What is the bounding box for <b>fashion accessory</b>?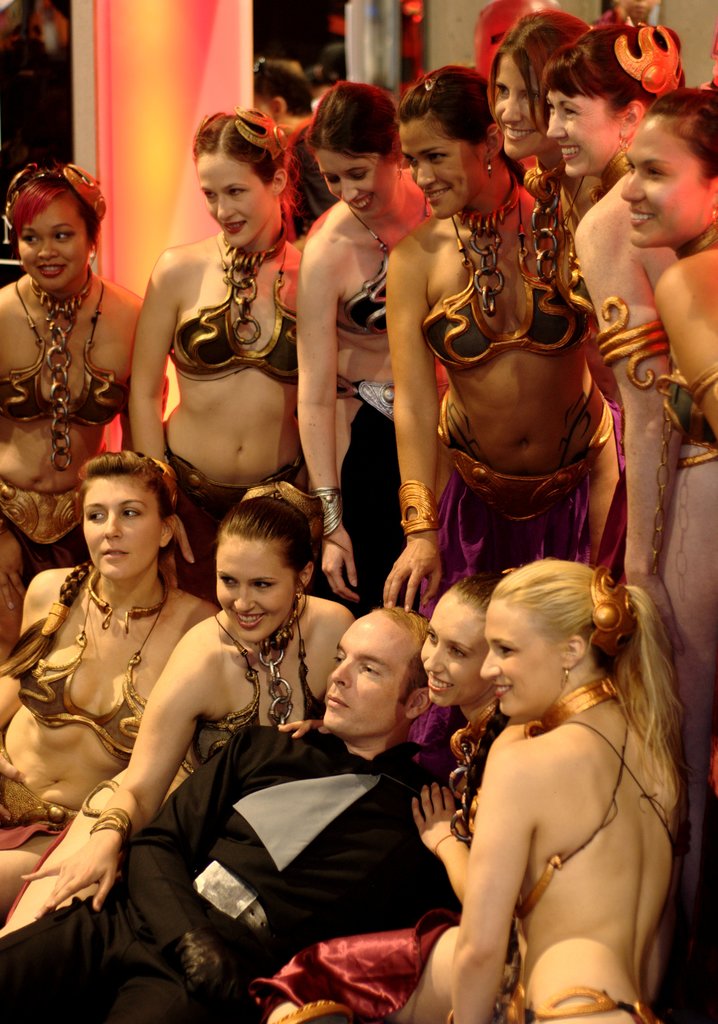
399/481/441/536.
